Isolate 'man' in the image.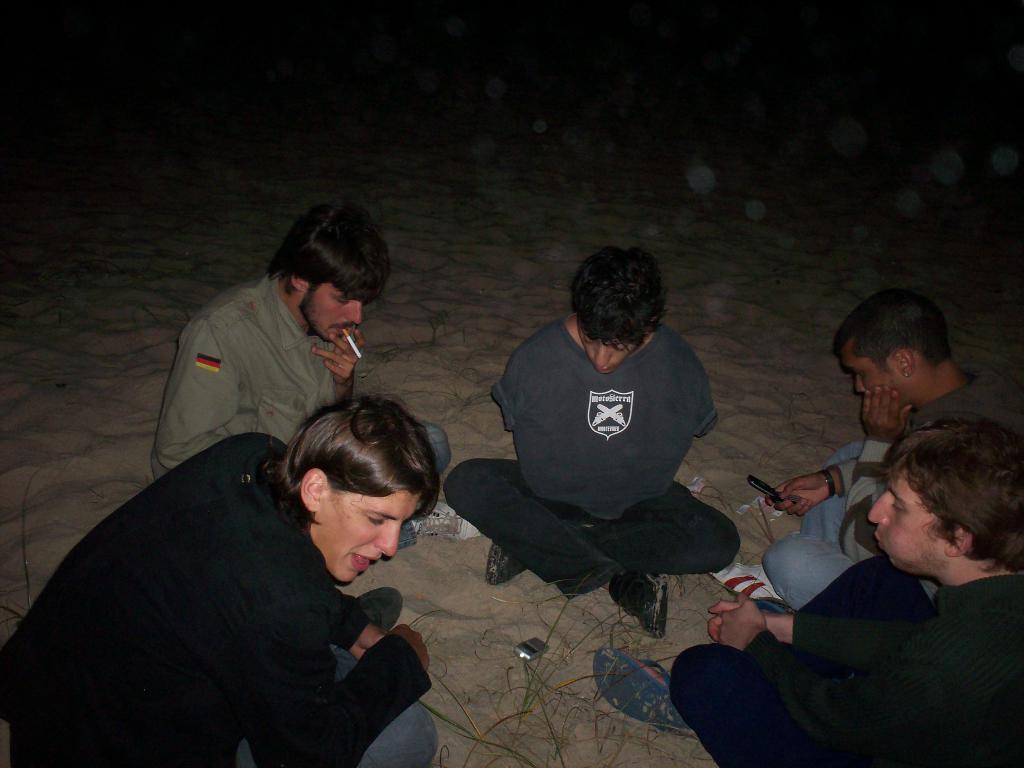
Isolated region: Rect(596, 415, 1022, 662).
